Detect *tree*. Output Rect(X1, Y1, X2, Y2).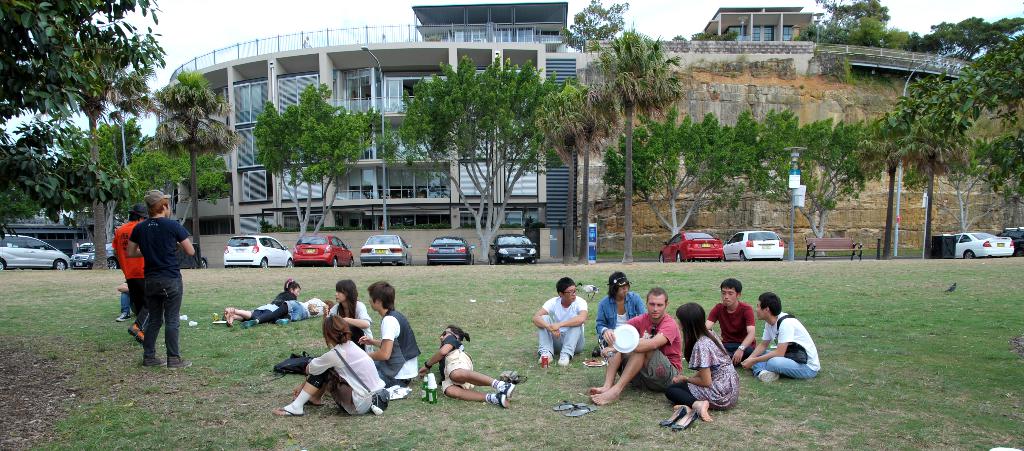
Rect(0, 0, 127, 209).
